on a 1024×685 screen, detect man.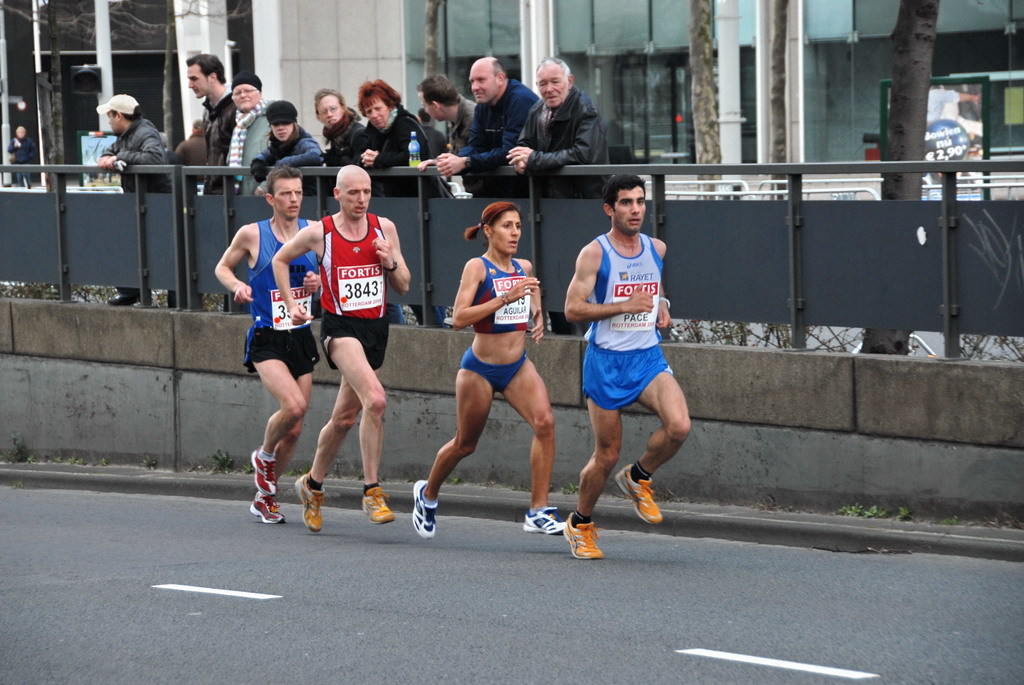
x1=274 y1=159 x2=414 y2=535.
